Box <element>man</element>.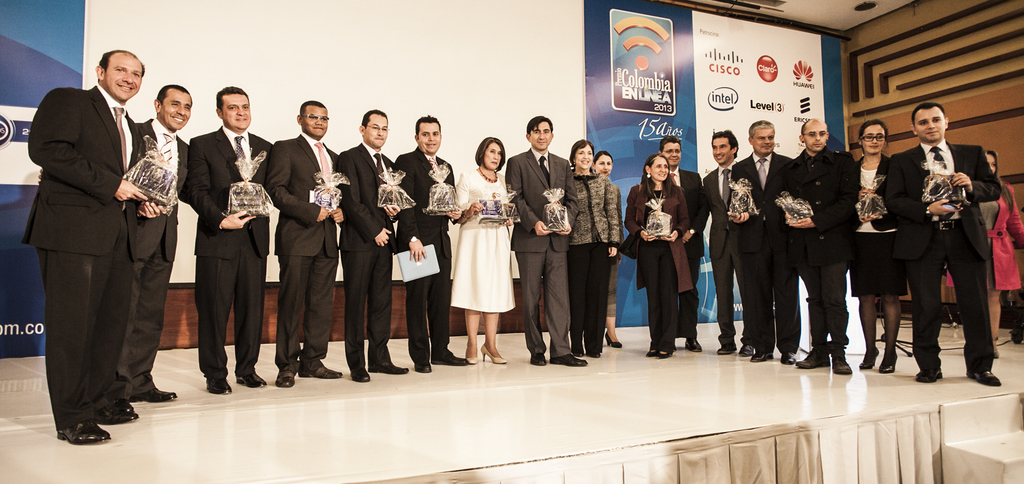
[18, 17, 176, 443].
